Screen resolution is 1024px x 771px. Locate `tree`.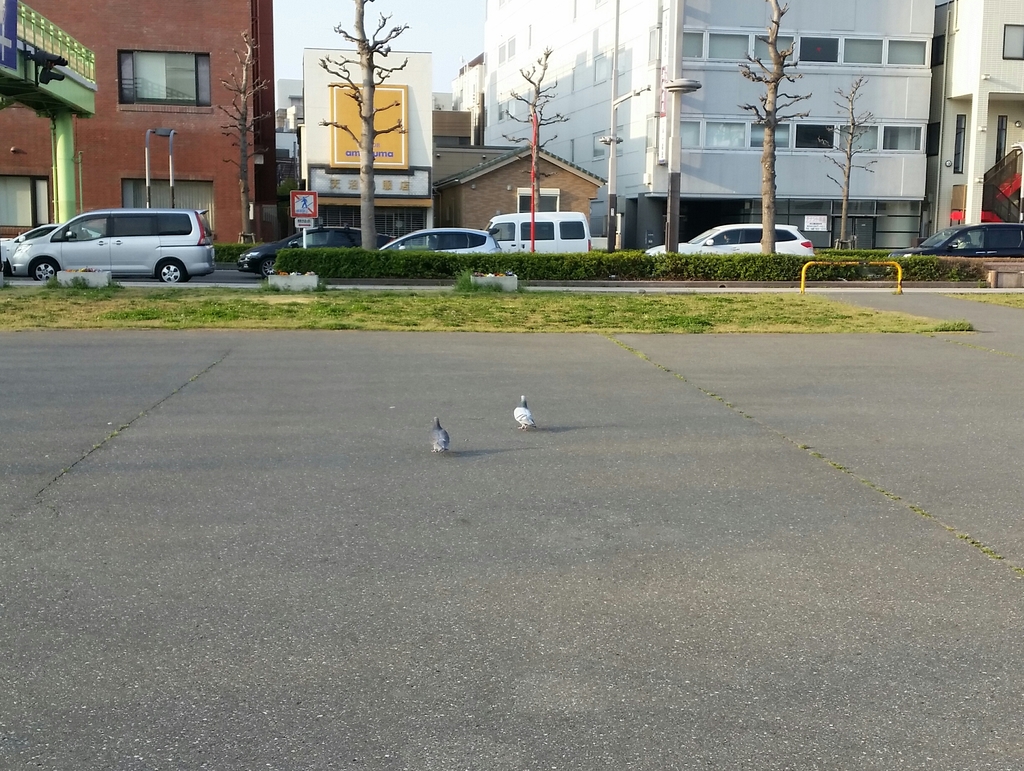
[x1=735, y1=0, x2=812, y2=256].
